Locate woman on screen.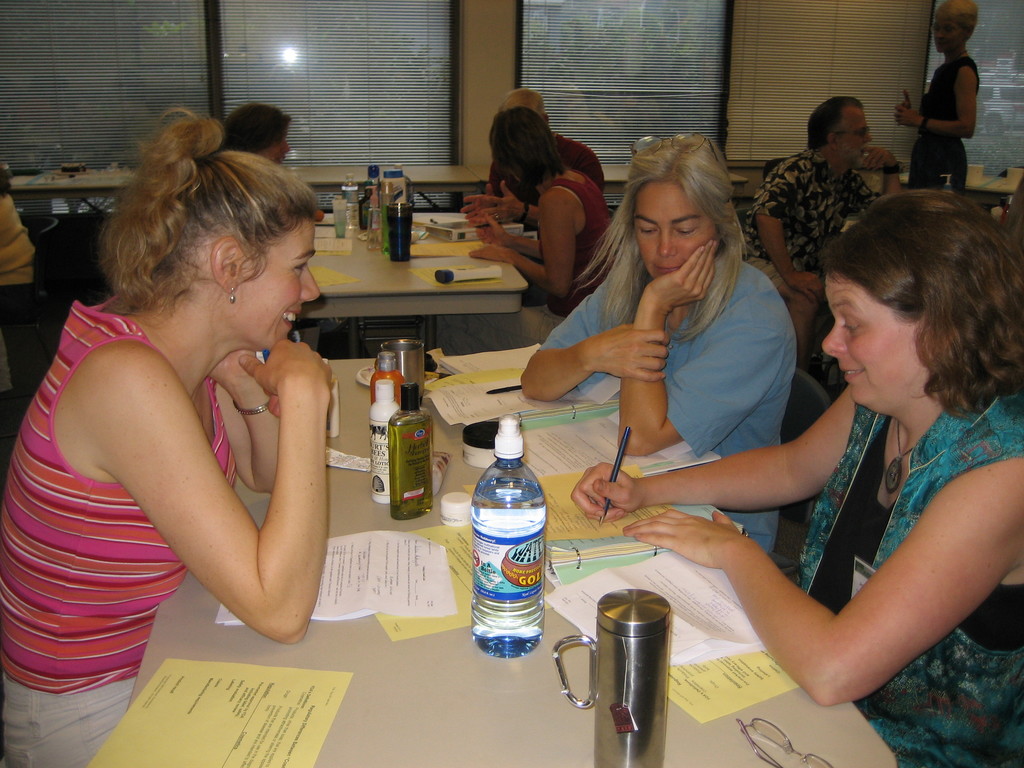
On screen at detection(207, 90, 298, 167).
